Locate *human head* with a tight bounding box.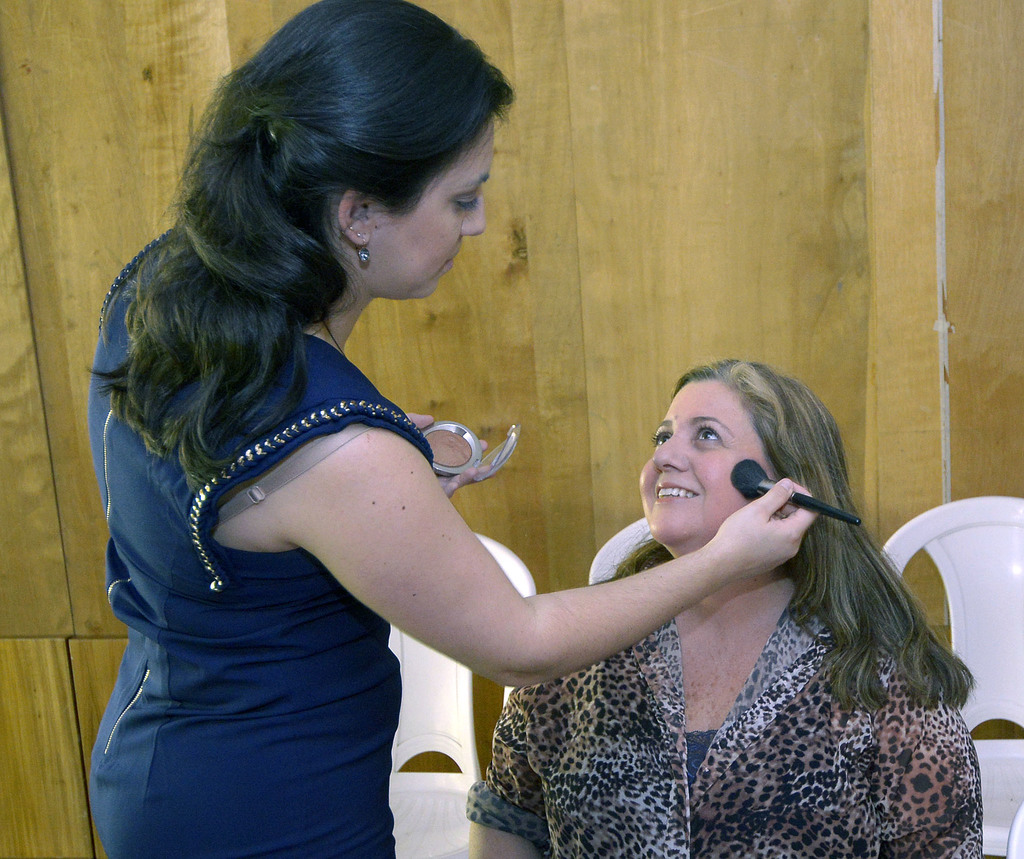
left=221, top=0, right=513, bottom=302.
